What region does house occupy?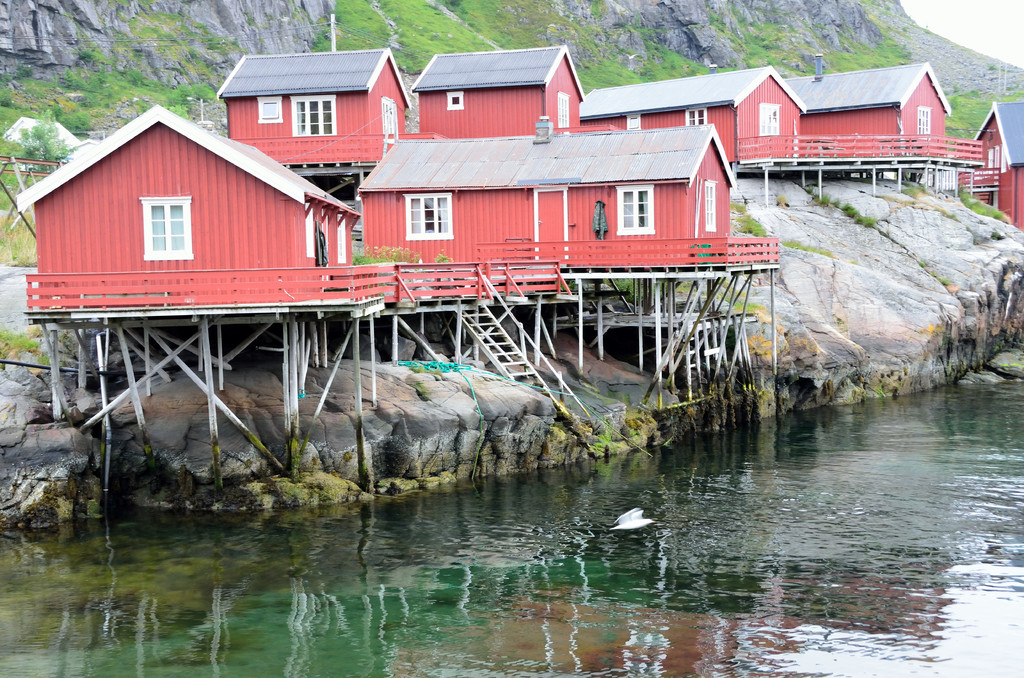
box=[976, 97, 1021, 227].
